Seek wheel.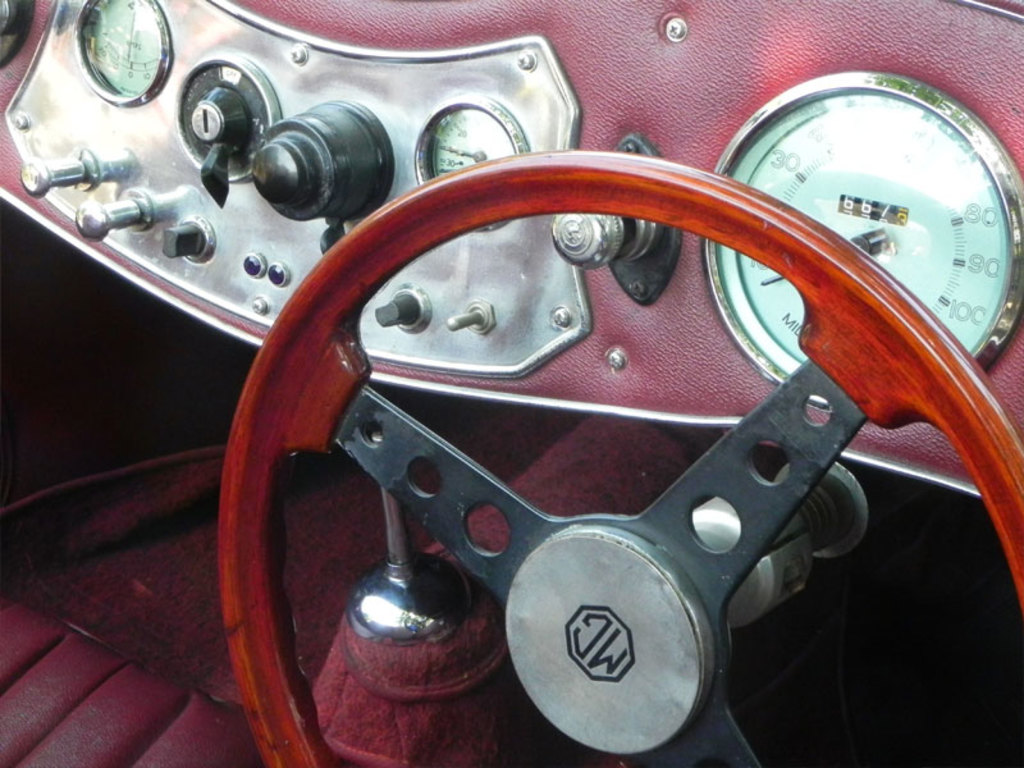
159, 74, 1023, 760.
